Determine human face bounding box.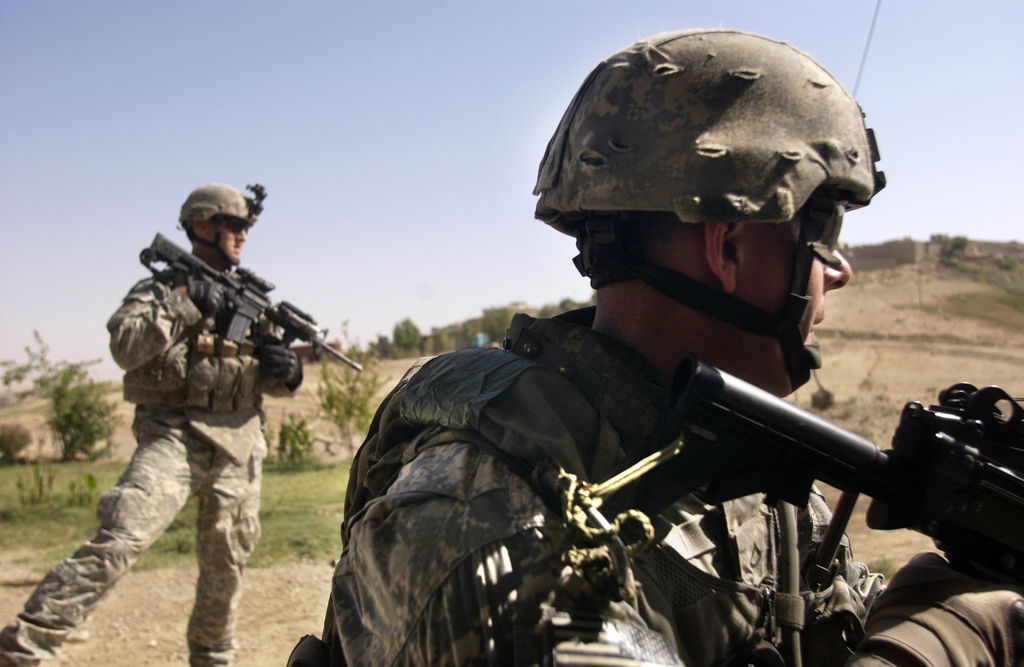
Determined: <region>221, 223, 249, 259</region>.
